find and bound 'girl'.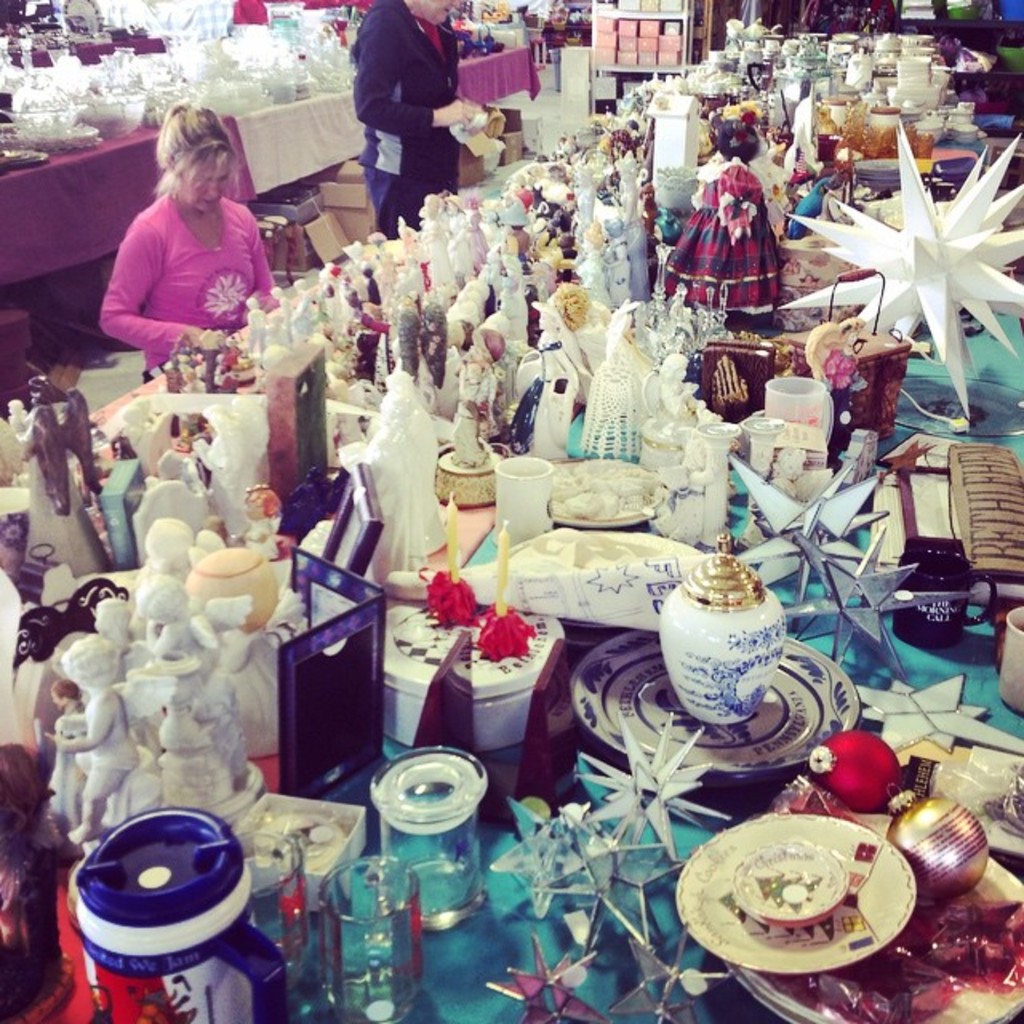
Bound: 738,446,802,539.
